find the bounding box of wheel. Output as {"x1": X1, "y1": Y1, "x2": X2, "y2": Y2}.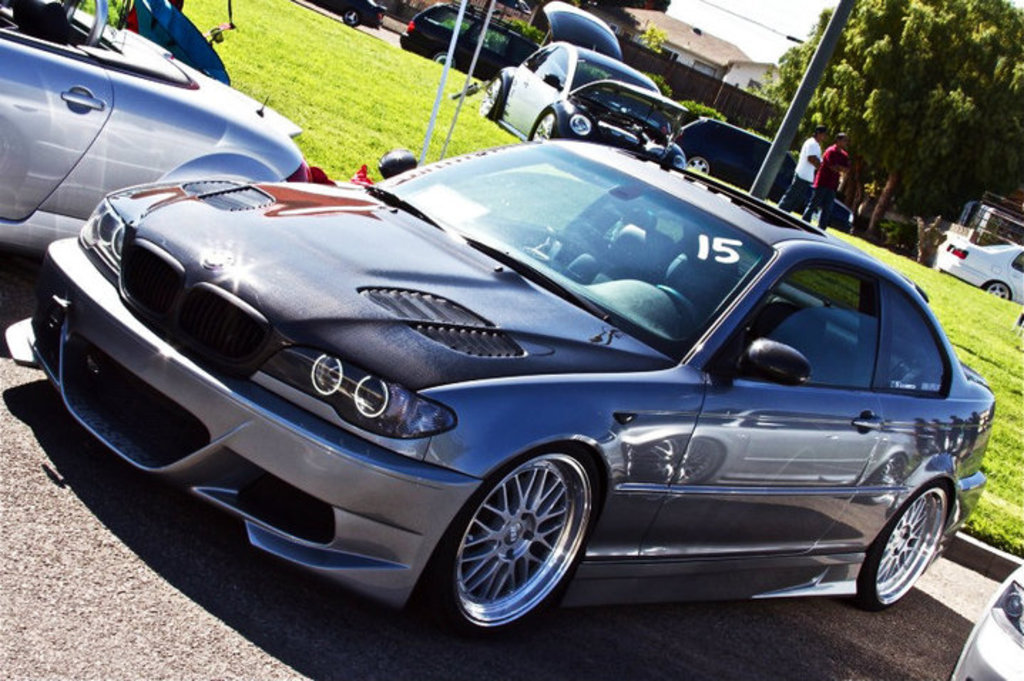
{"x1": 978, "y1": 279, "x2": 1015, "y2": 302}.
